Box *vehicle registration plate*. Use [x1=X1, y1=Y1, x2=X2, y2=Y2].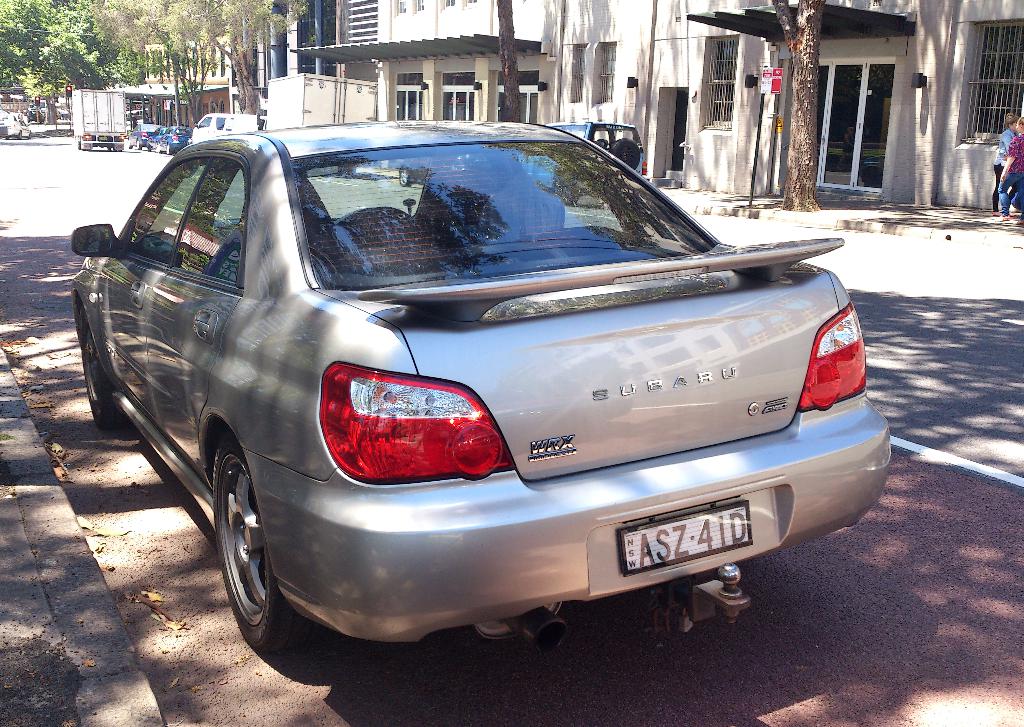
[x1=618, y1=501, x2=753, y2=573].
